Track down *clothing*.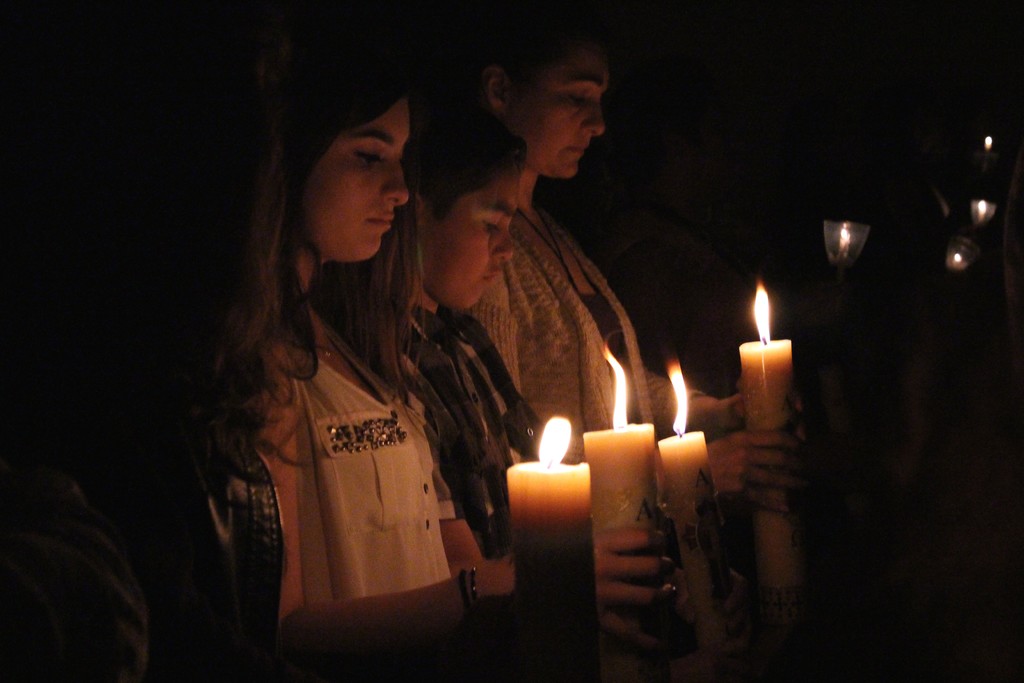
Tracked to {"left": 376, "top": 281, "right": 524, "bottom": 598}.
